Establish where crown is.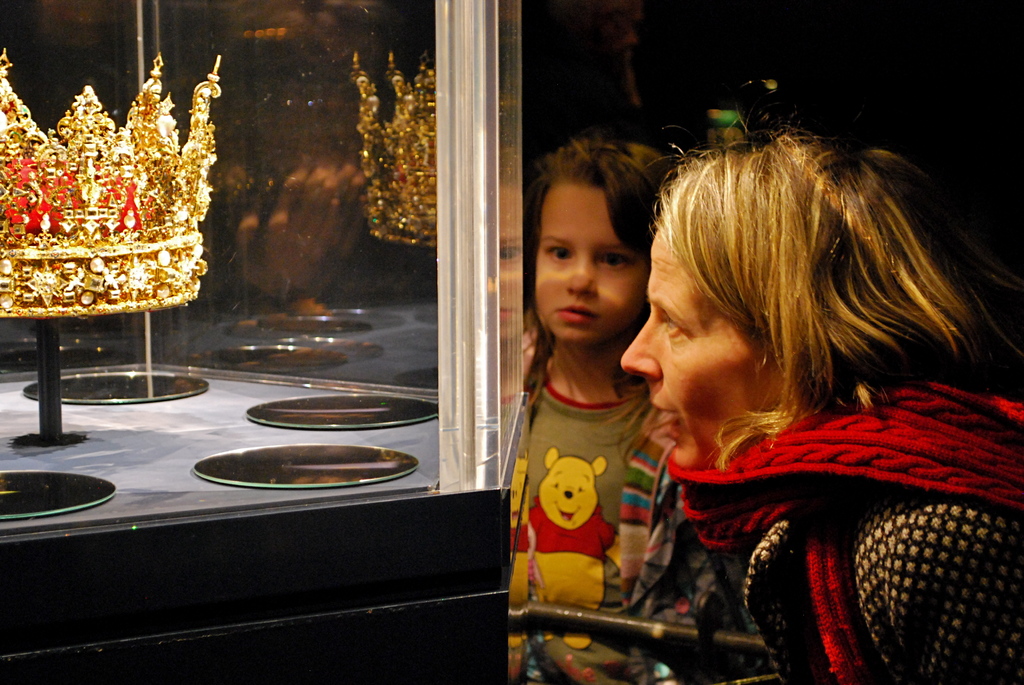
Established at left=0, top=49, right=221, bottom=317.
